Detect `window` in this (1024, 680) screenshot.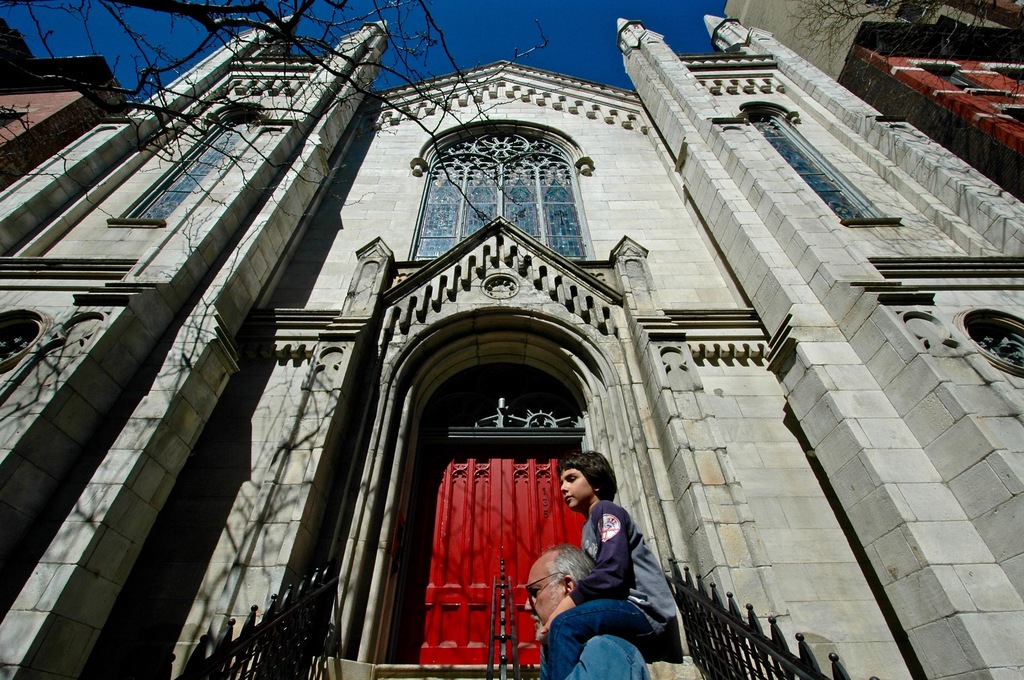
Detection: (left=102, top=94, right=255, bottom=234).
